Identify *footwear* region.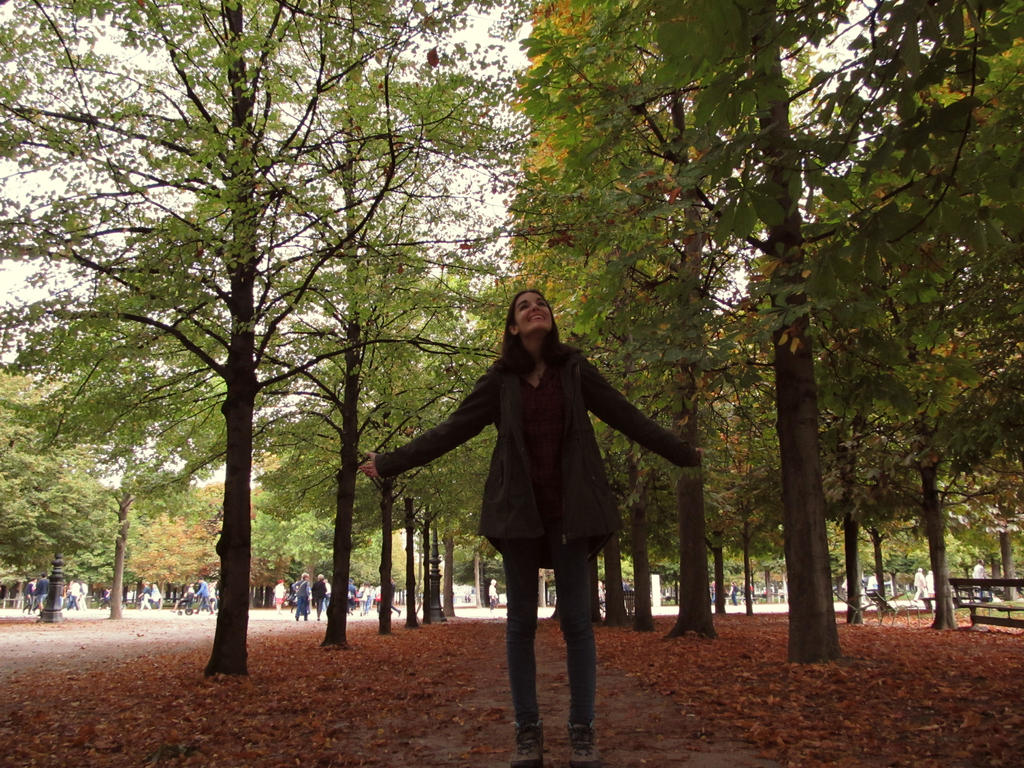
Region: (515,720,547,767).
